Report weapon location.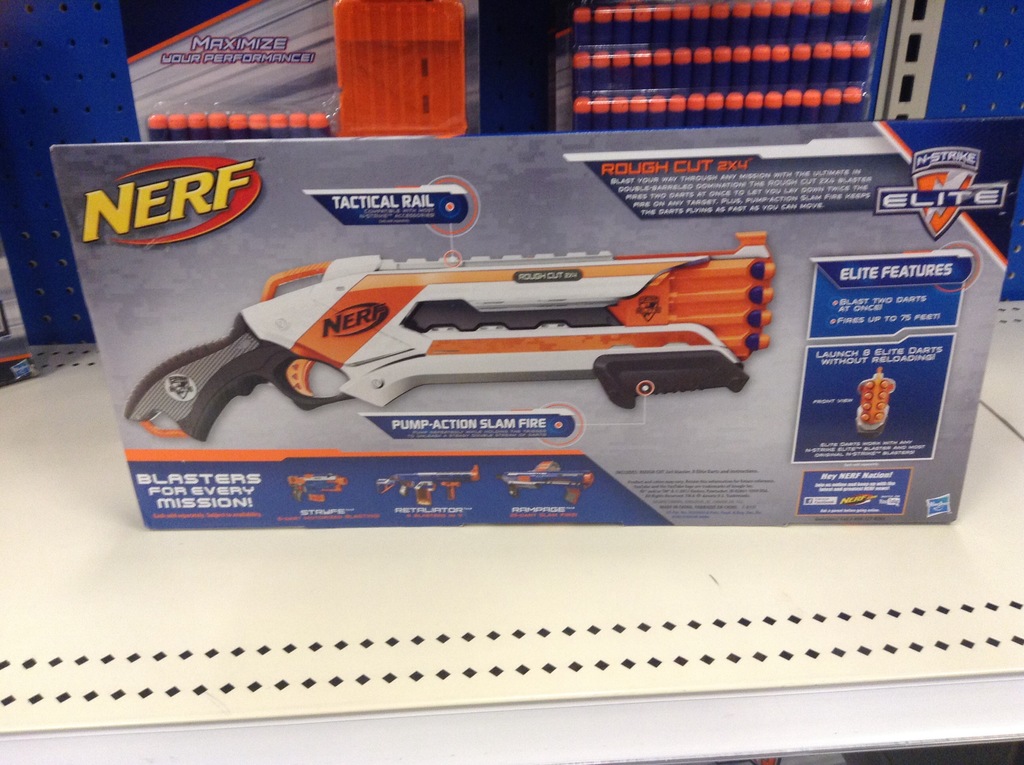
Report: [left=120, top=226, right=780, bottom=446].
